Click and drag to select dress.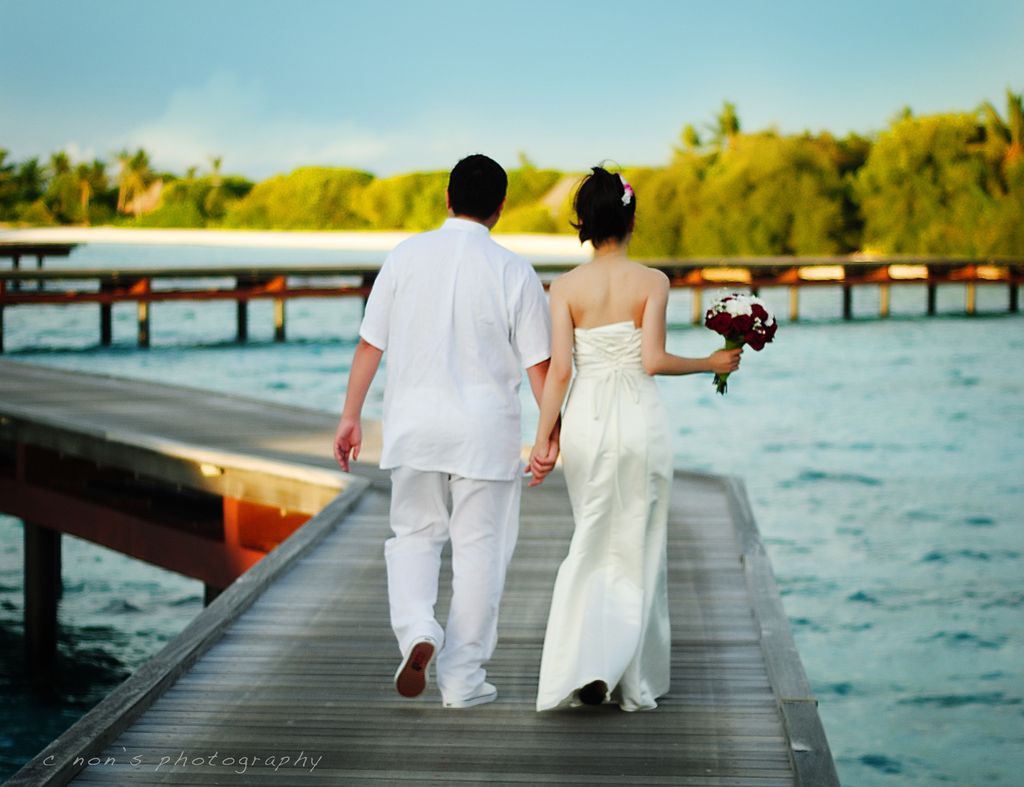
Selection: (525,218,748,685).
